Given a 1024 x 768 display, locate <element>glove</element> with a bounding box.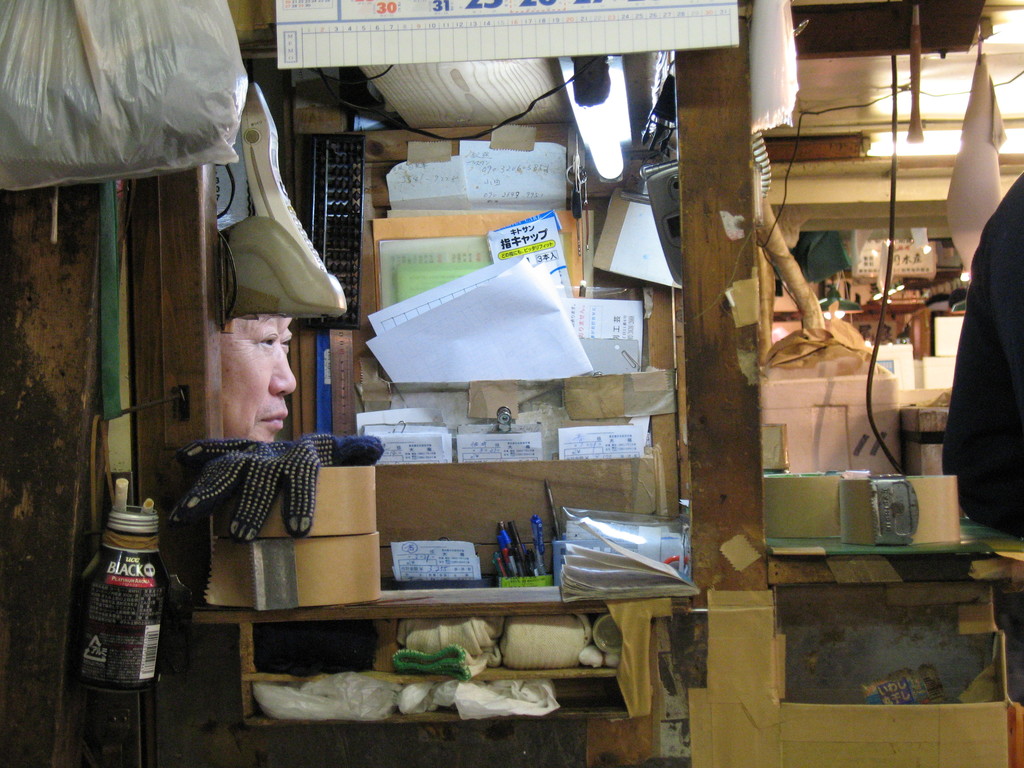
Located: box=[162, 427, 351, 540].
